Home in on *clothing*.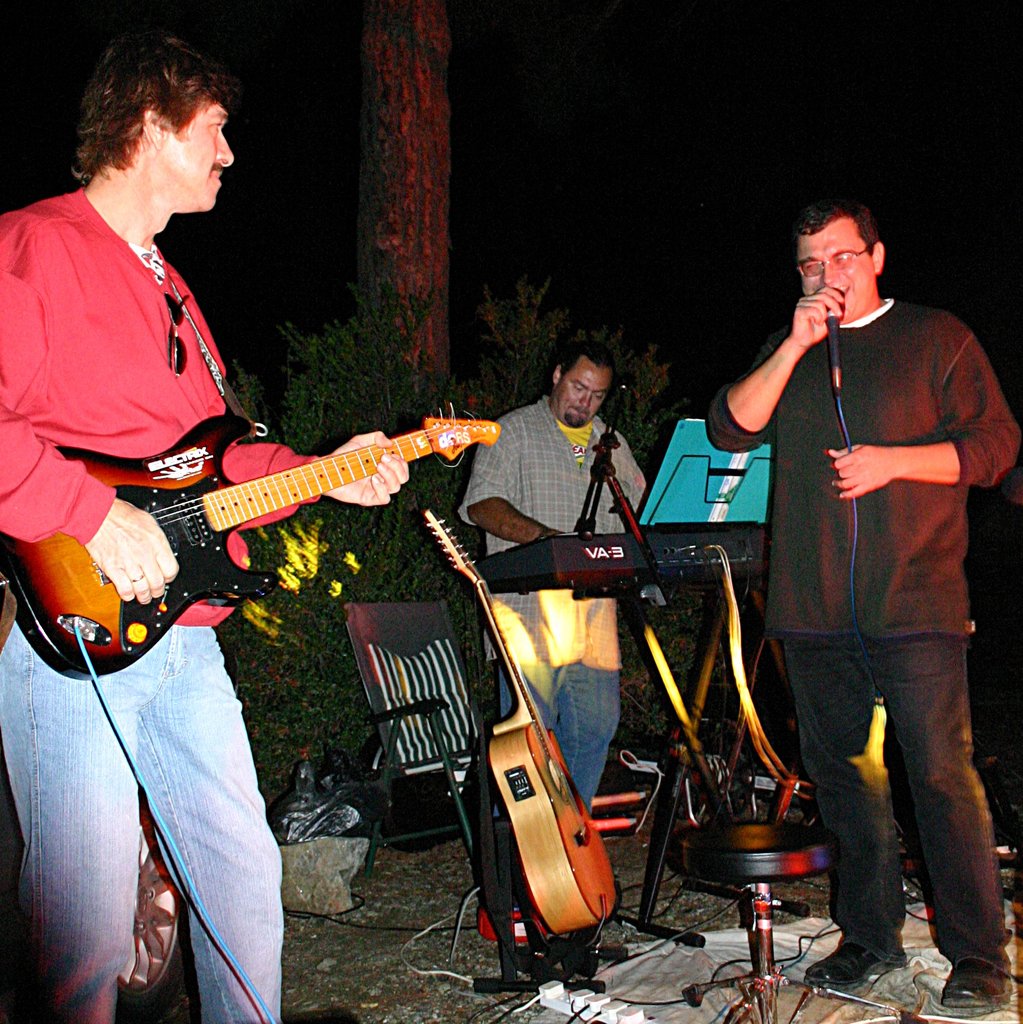
Homed in at Rect(0, 185, 322, 1020).
